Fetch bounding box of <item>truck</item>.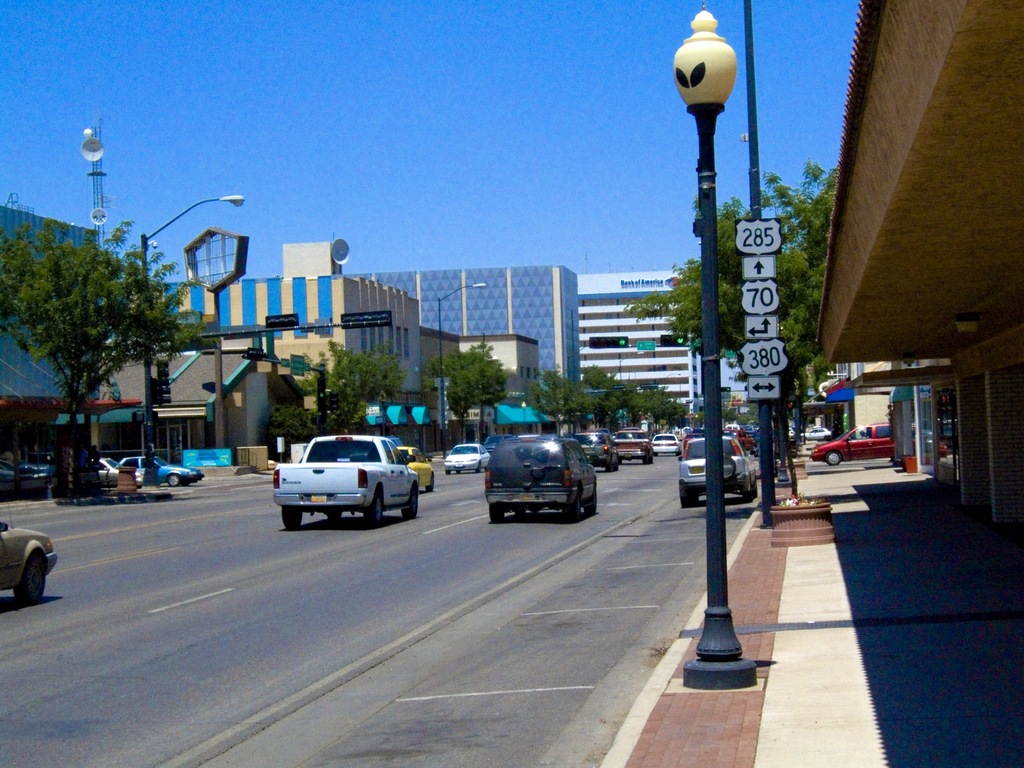
Bbox: <region>266, 441, 406, 532</region>.
